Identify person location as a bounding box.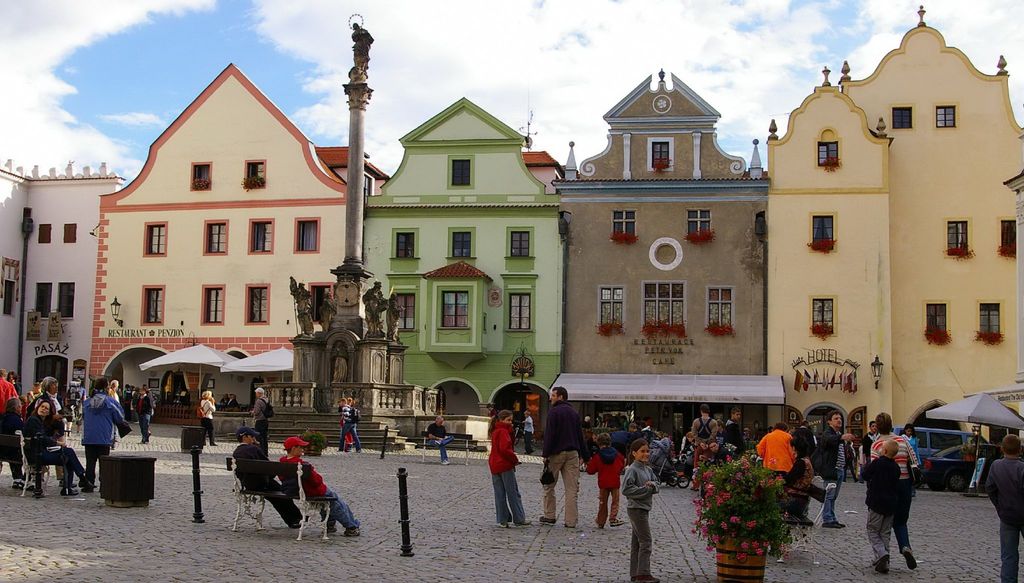
crop(519, 415, 534, 452).
